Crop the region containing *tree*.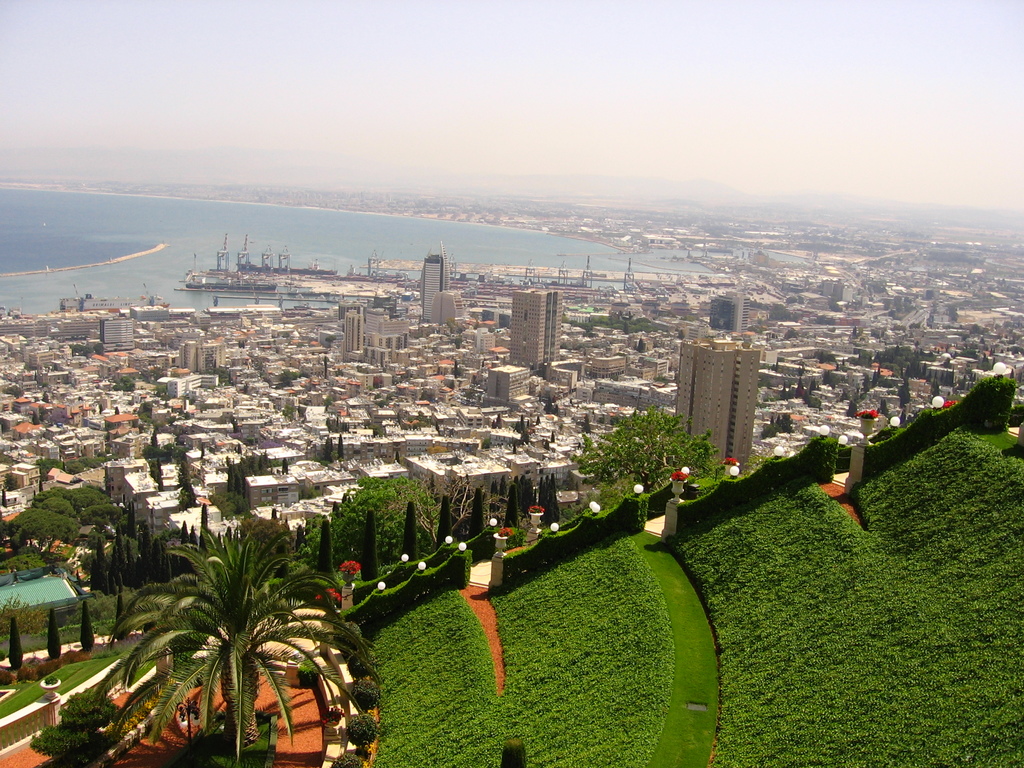
Crop region: {"x1": 970, "y1": 324, "x2": 984, "y2": 339}.
